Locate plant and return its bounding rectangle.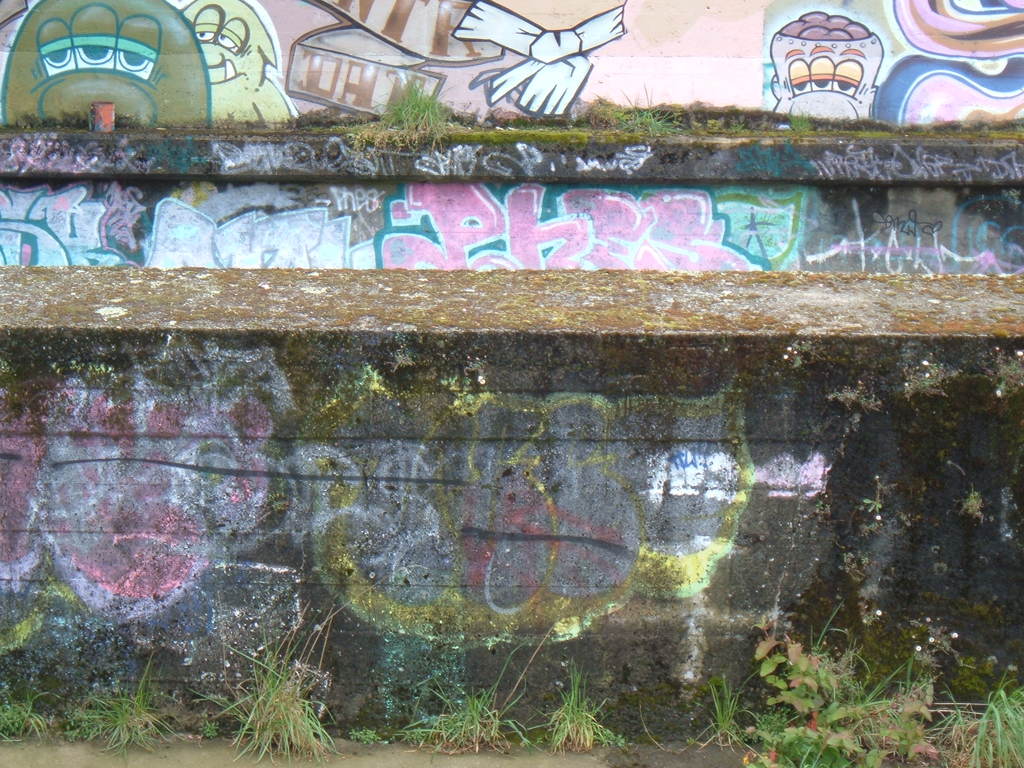
(538, 658, 628, 752).
